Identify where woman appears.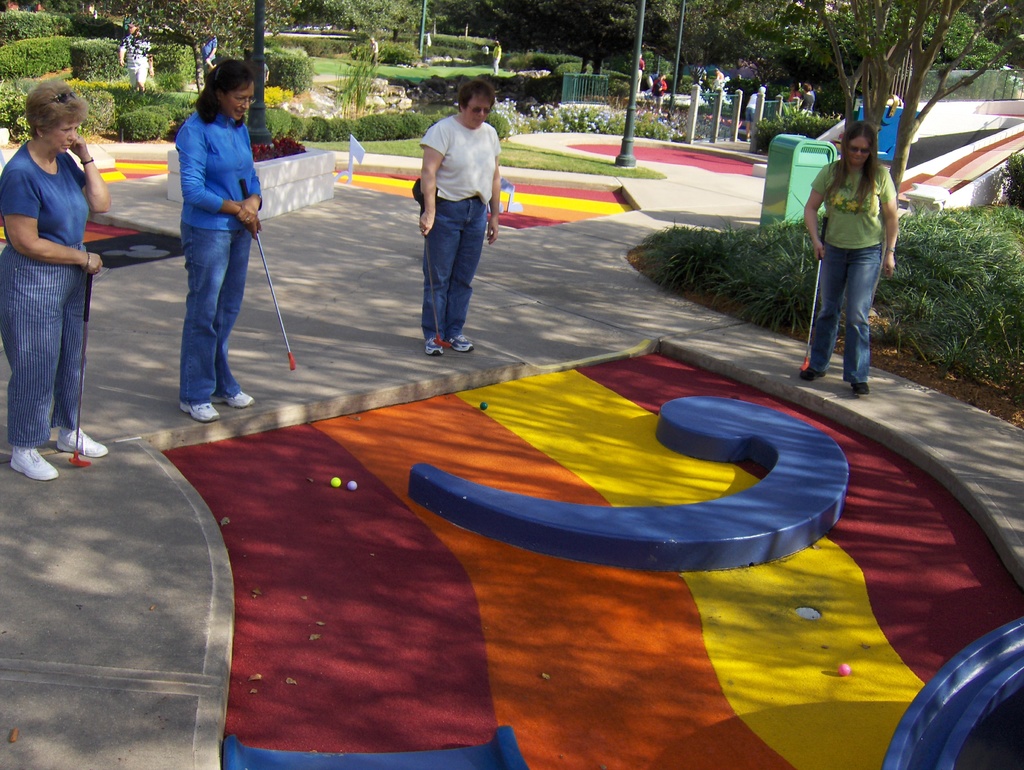
Appears at (x1=0, y1=81, x2=109, y2=481).
